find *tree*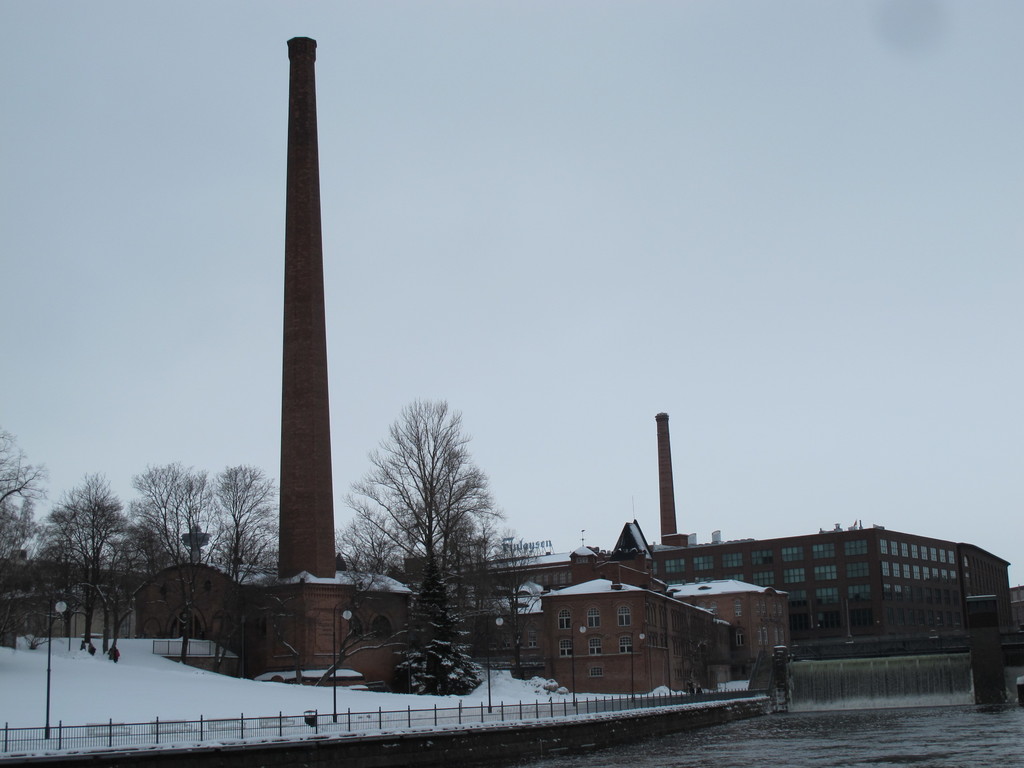
x1=322 y1=388 x2=518 y2=650
